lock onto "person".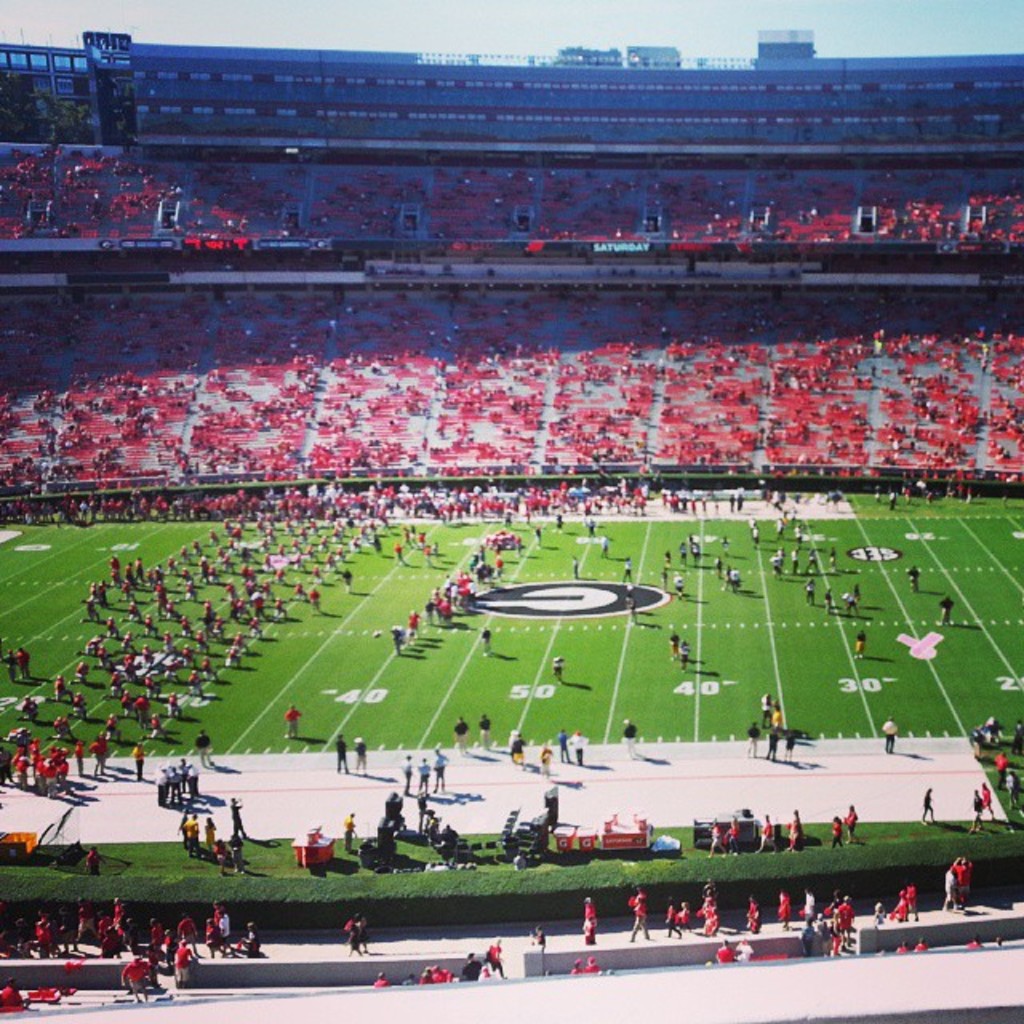
Locked: Rect(173, 806, 187, 856).
